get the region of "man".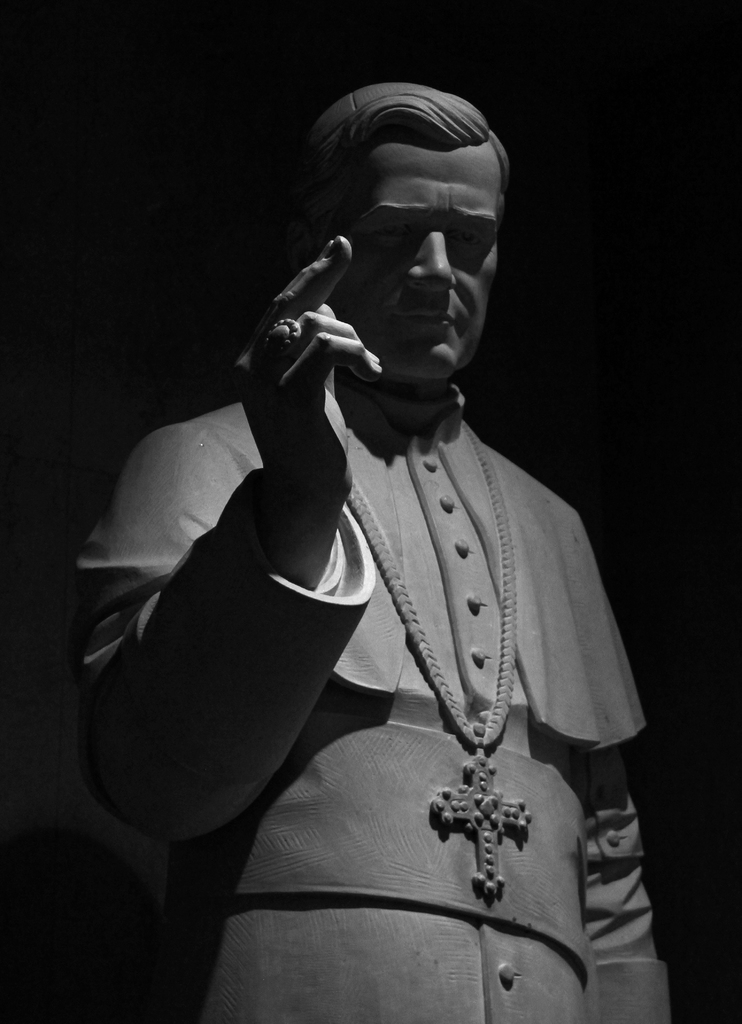
detection(95, 76, 664, 991).
